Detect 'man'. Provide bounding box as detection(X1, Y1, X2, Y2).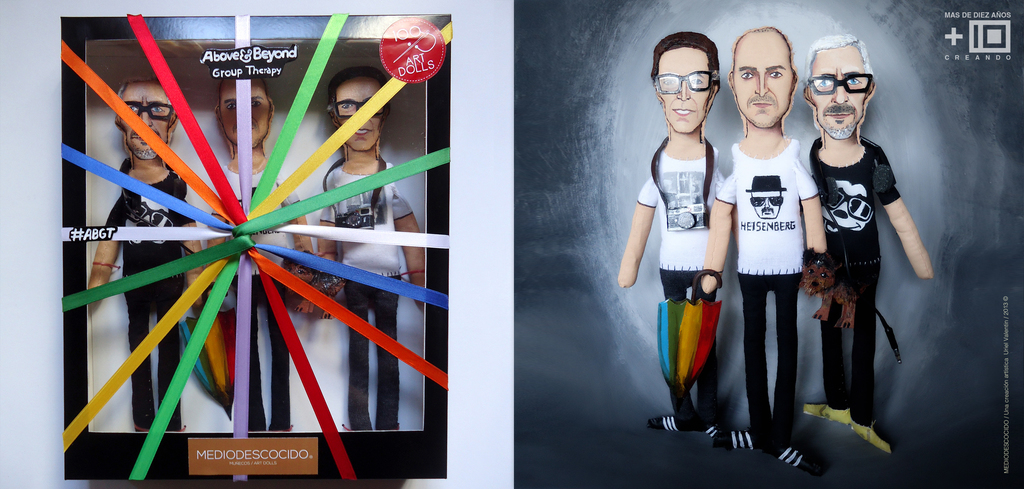
detection(800, 58, 920, 450).
